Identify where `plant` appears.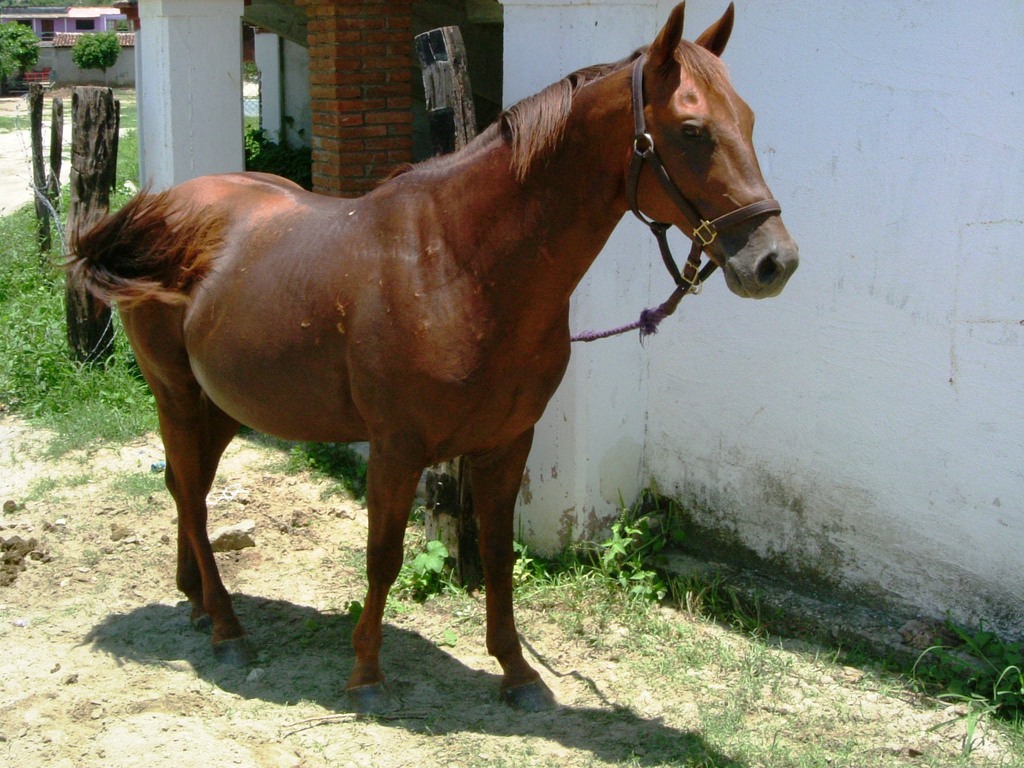
Appears at 58 598 79 618.
